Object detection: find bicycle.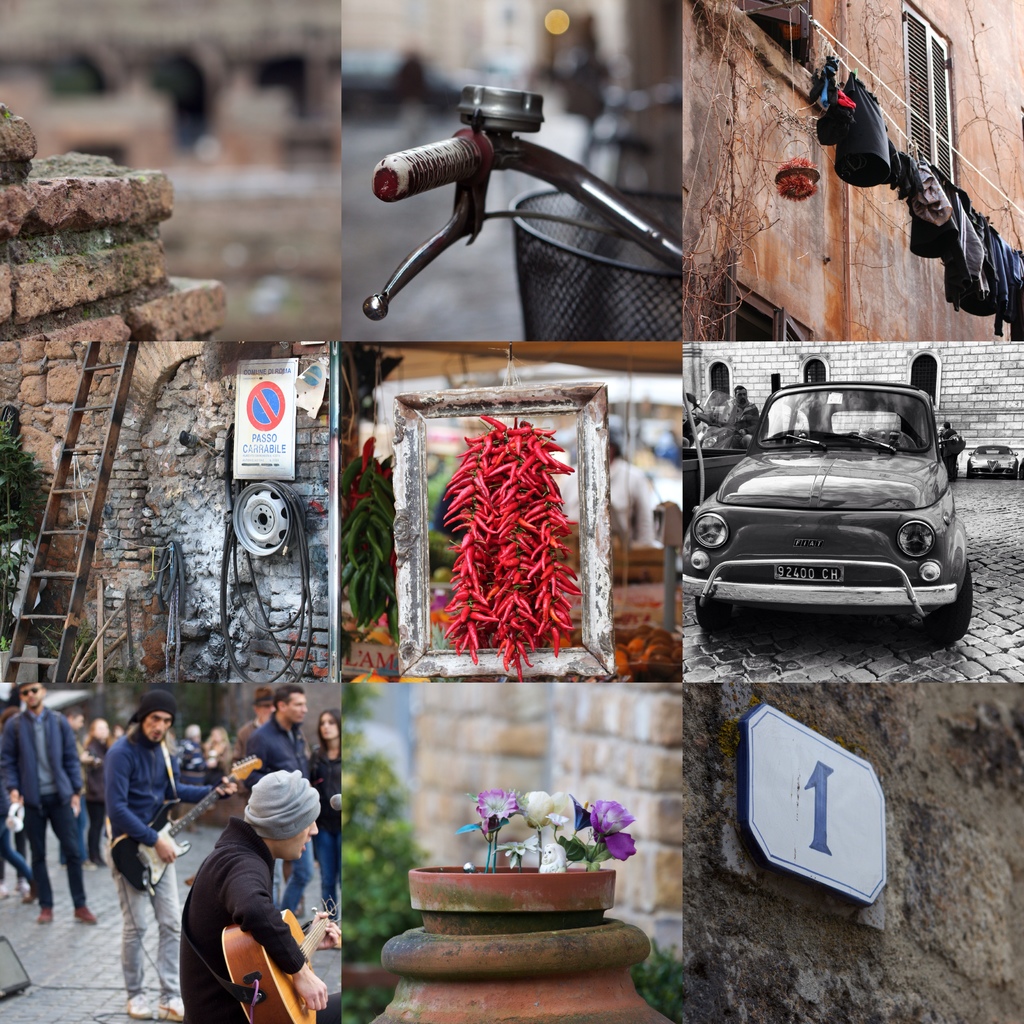
364/75/694/349.
